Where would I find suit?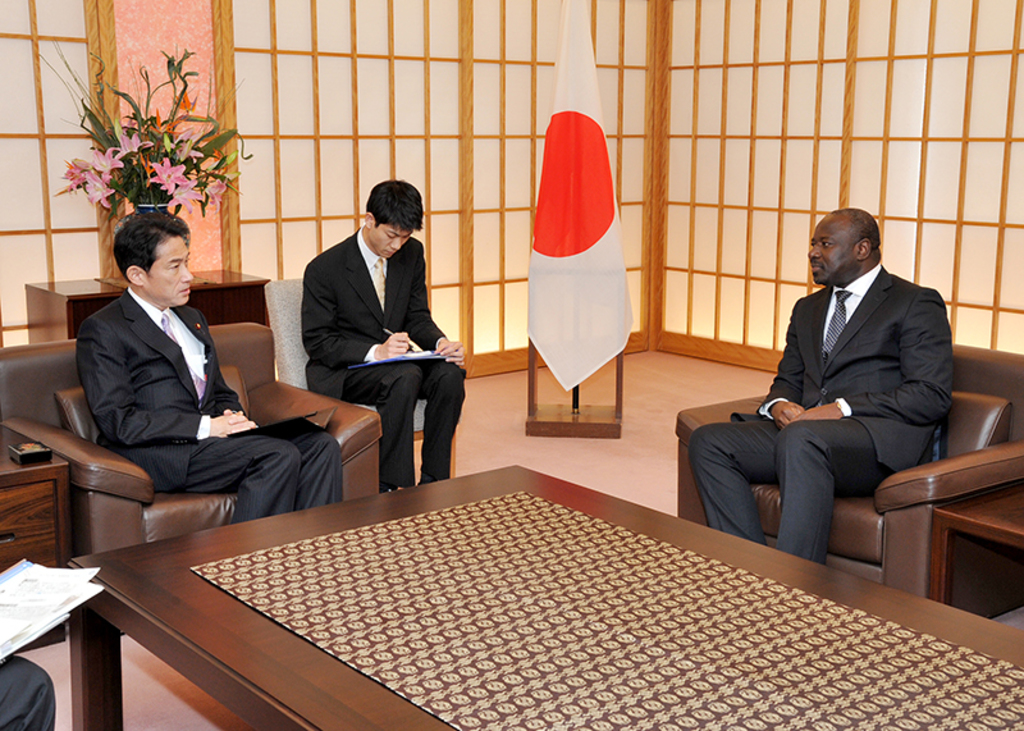
At crop(74, 288, 343, 524).
